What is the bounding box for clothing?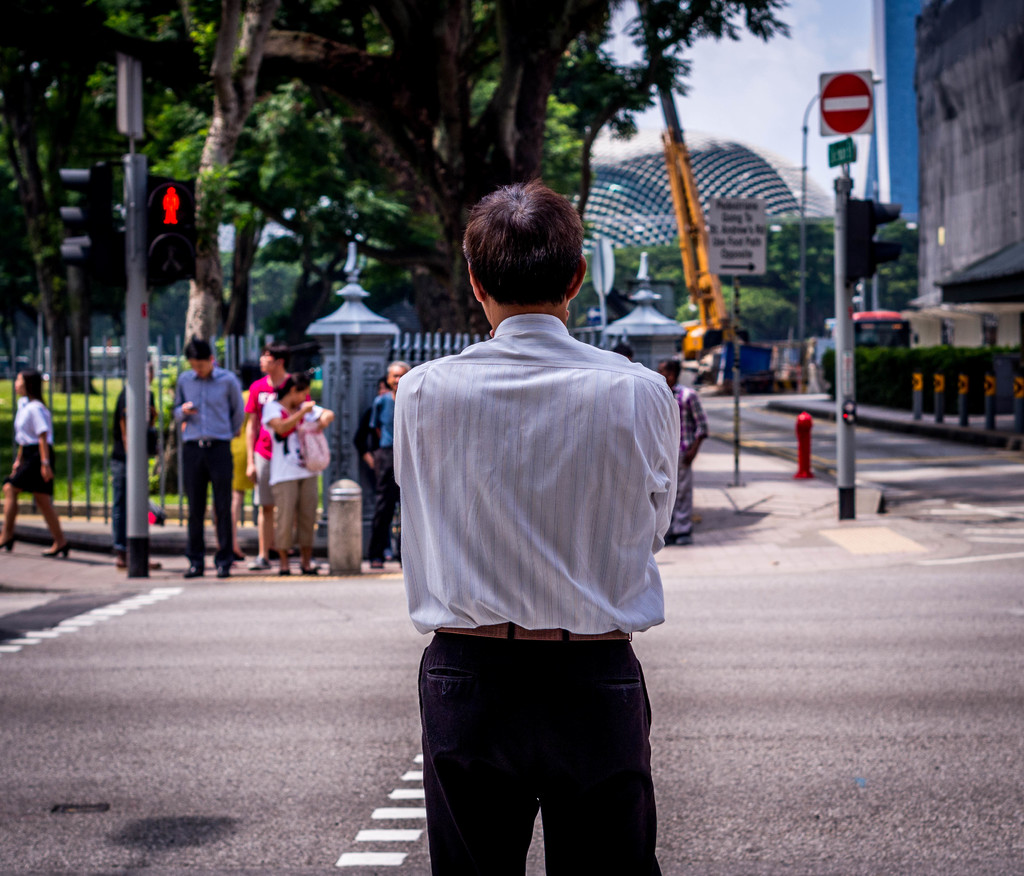
676 384 705 528.
